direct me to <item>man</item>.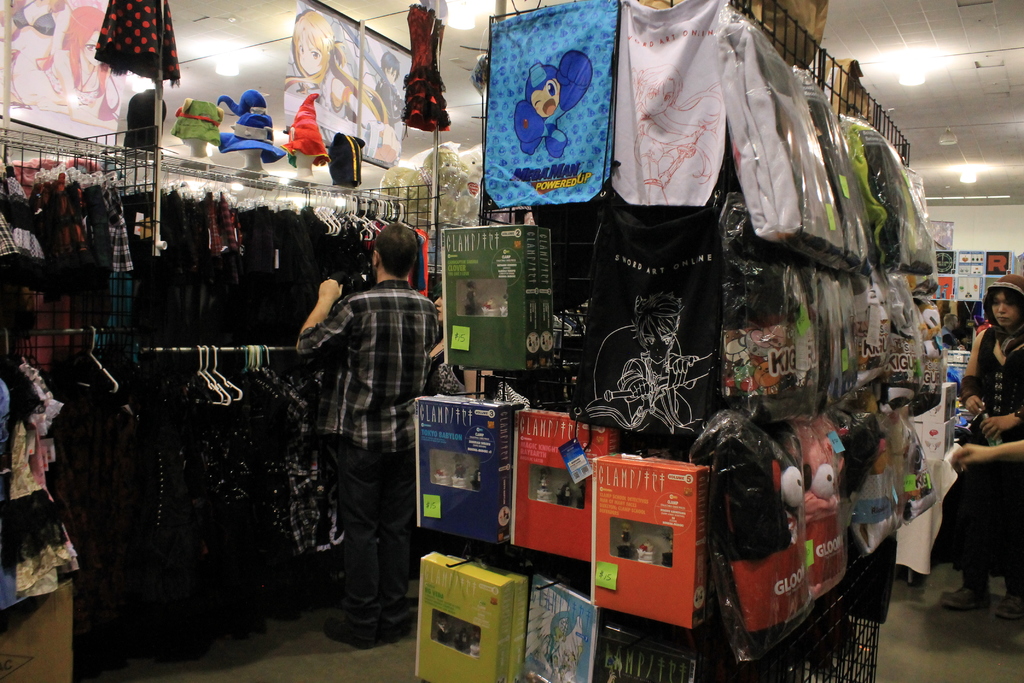
Direction: [left=294, top=226, right=438, bottom=655].
